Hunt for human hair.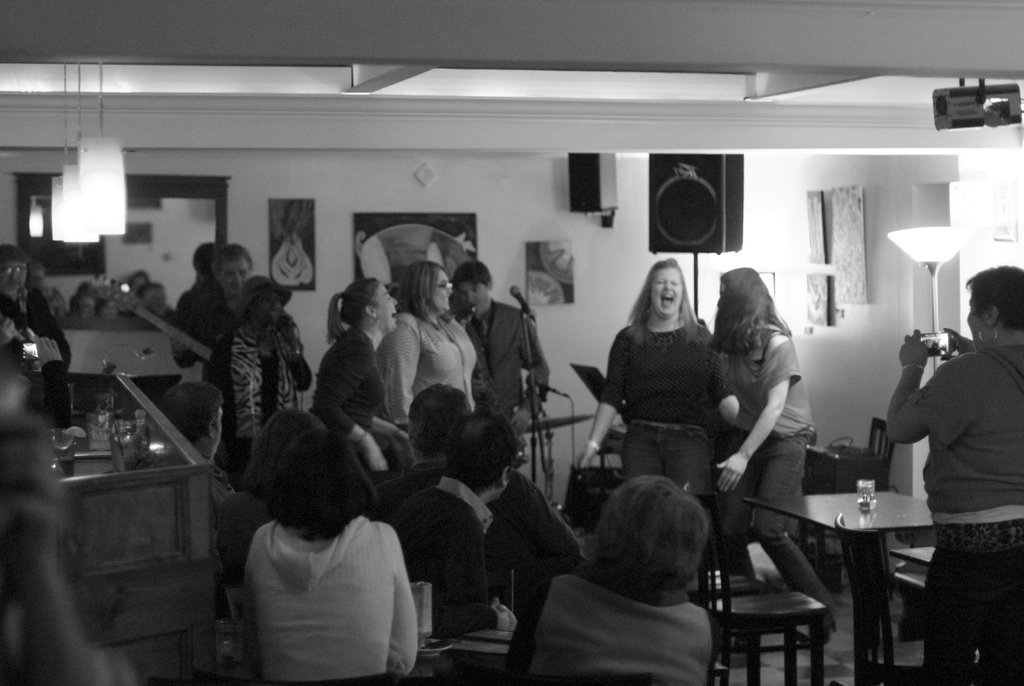
Hunted down at [440,412,530,492].
